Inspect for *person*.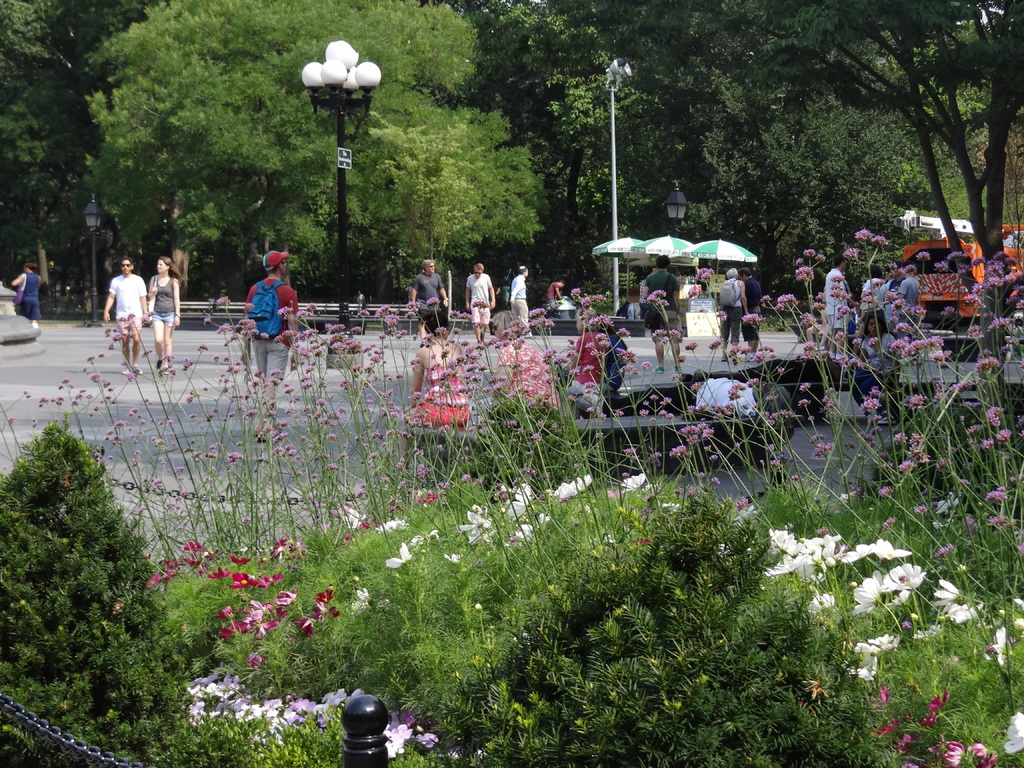
Inspection: Rect(12, 261, 42, 330).
